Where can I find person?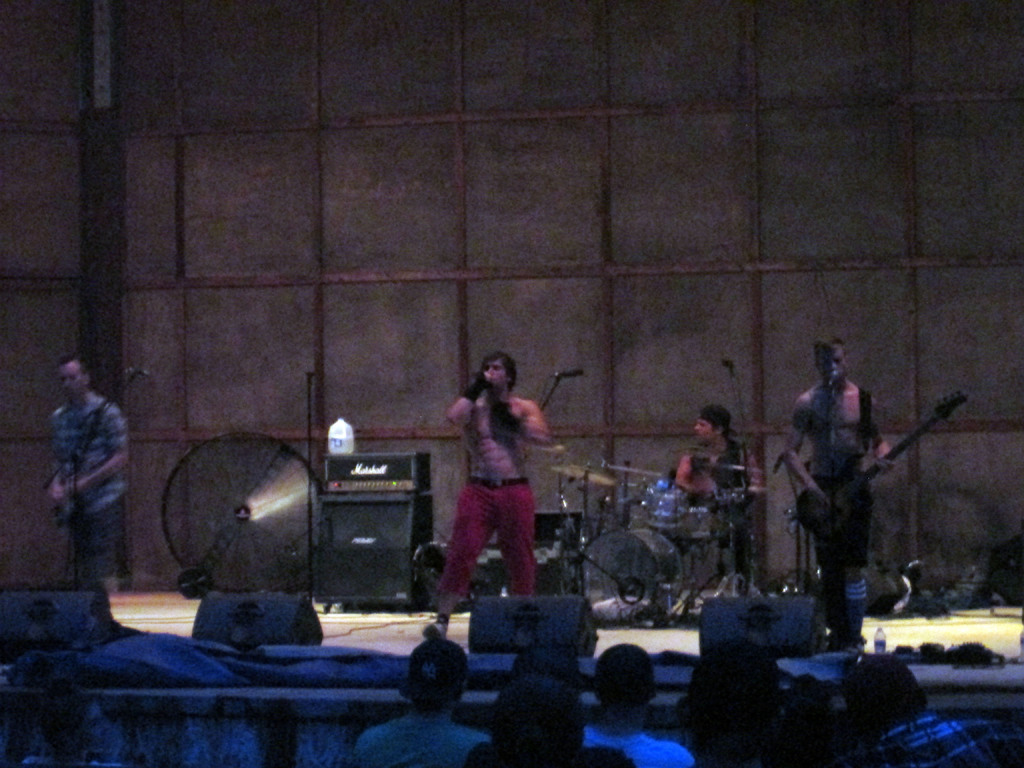
You can find it at 833 644 1023 767.
